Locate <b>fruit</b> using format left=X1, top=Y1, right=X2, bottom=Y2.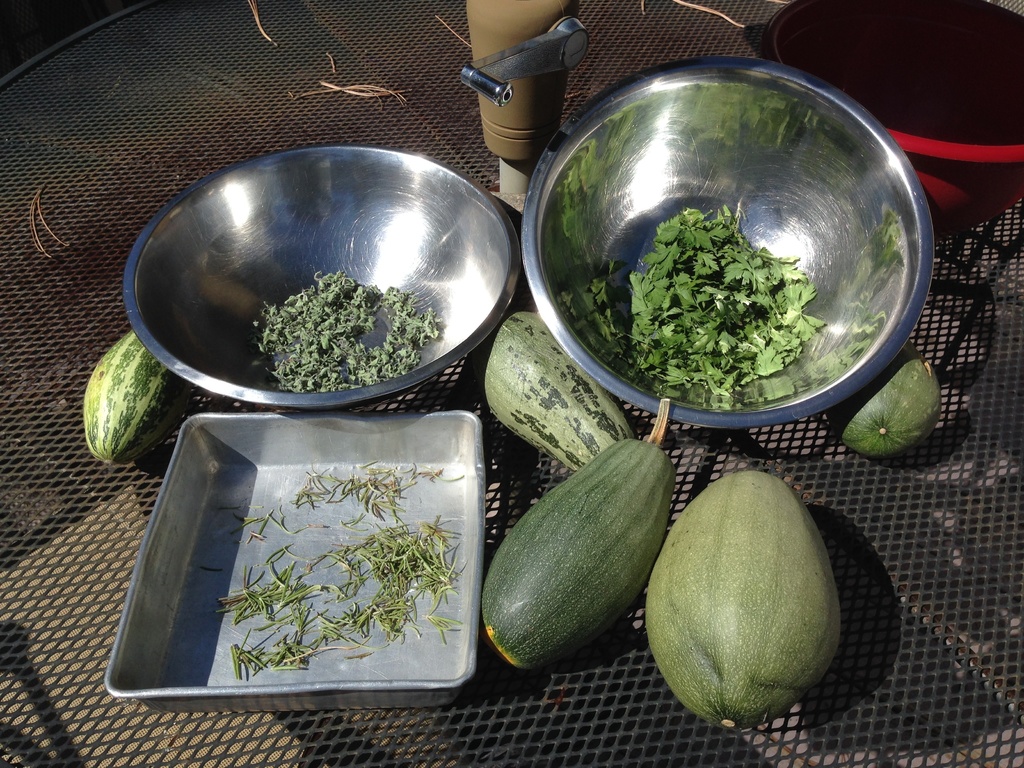
left=856, top=372, right=950, bottom=465.
